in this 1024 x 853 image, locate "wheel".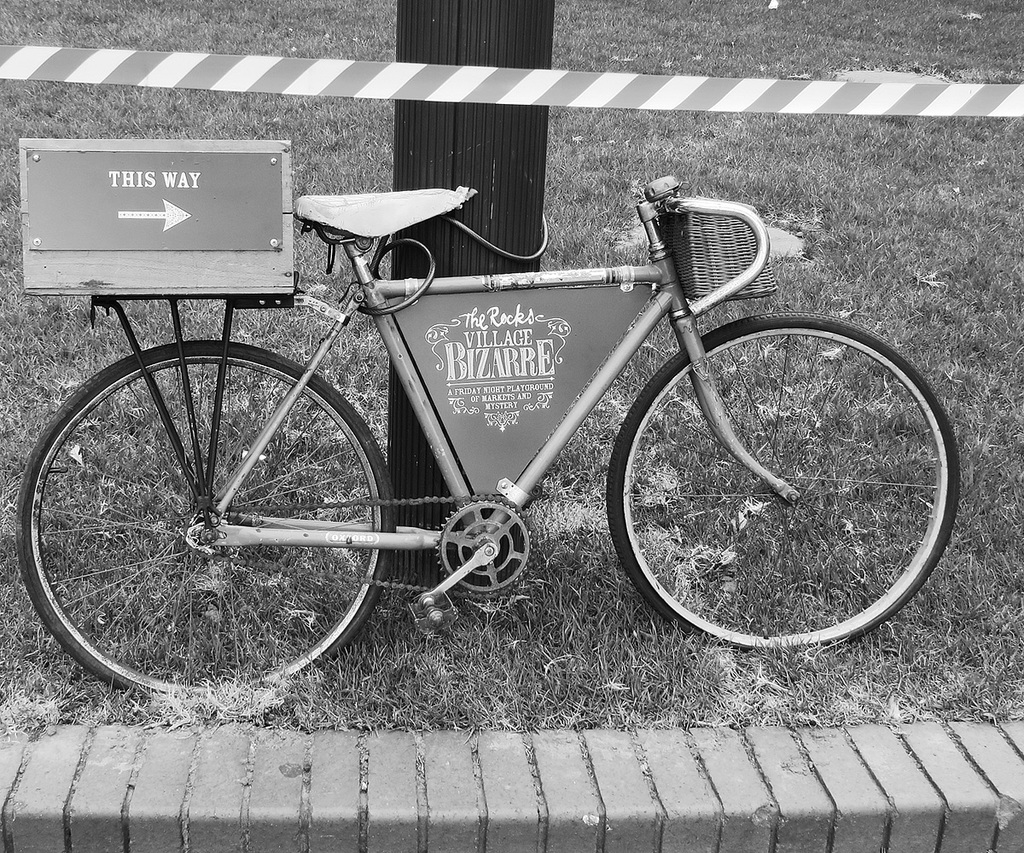
Bounding box: BBox(605, 311, 960, 662).
